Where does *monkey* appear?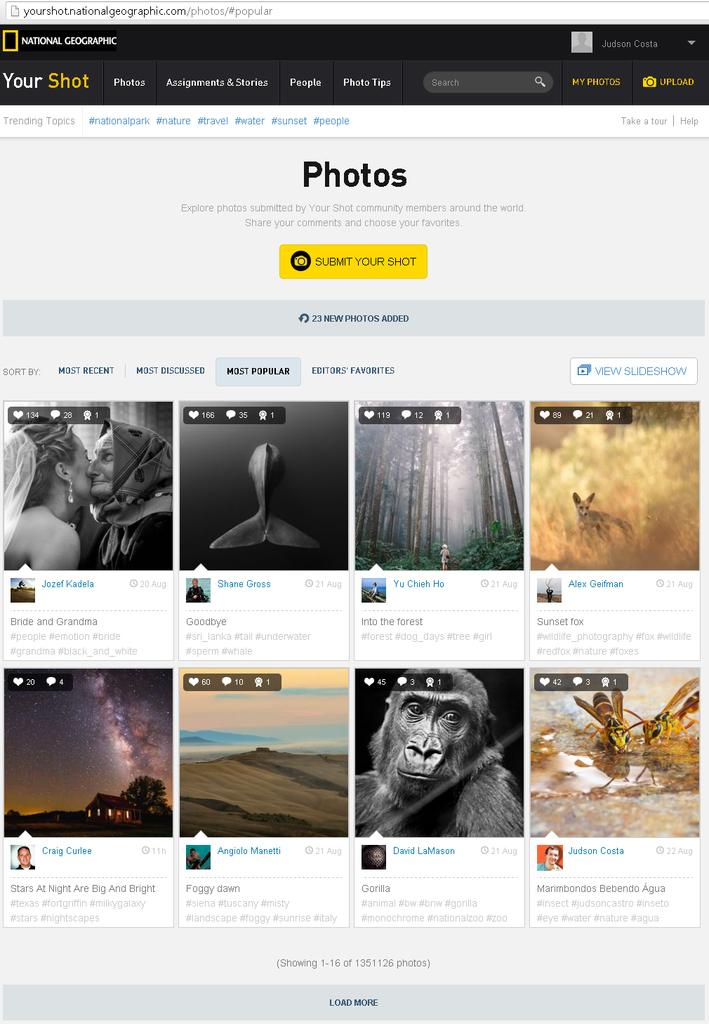
Appears at box=[354, 667, 524, 836].
